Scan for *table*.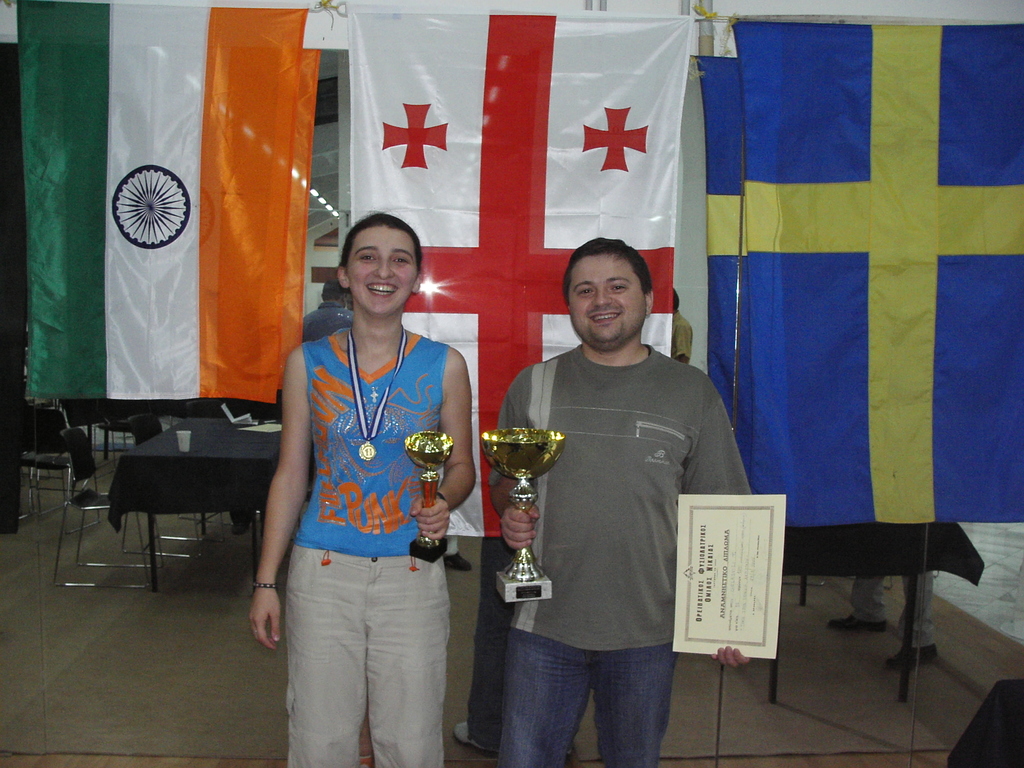
Scan result: (x1=775, y1=522, x2=984, y2=705).
